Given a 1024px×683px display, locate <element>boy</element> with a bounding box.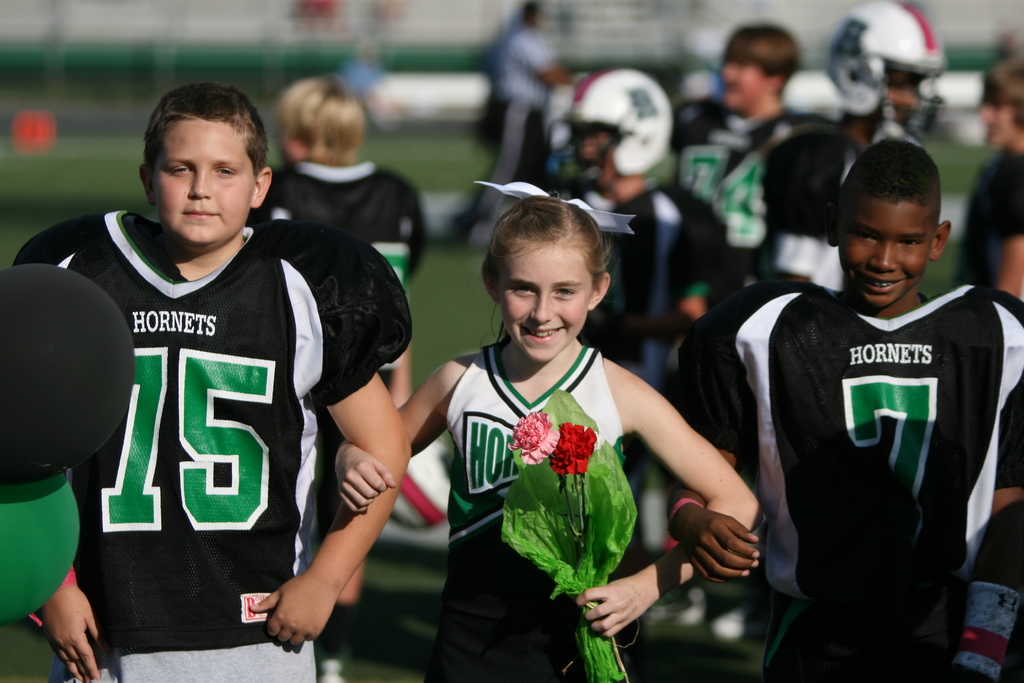
Located: 955,54,1023,507.
